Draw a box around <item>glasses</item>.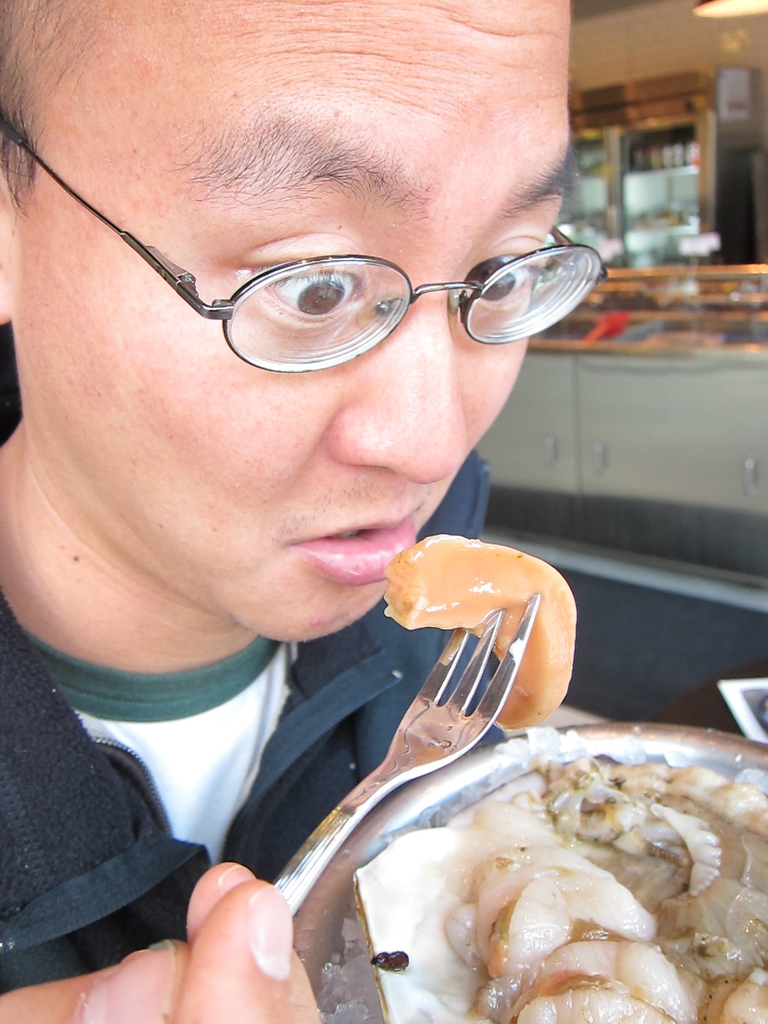
select_region(35, 194, 615, 365).
